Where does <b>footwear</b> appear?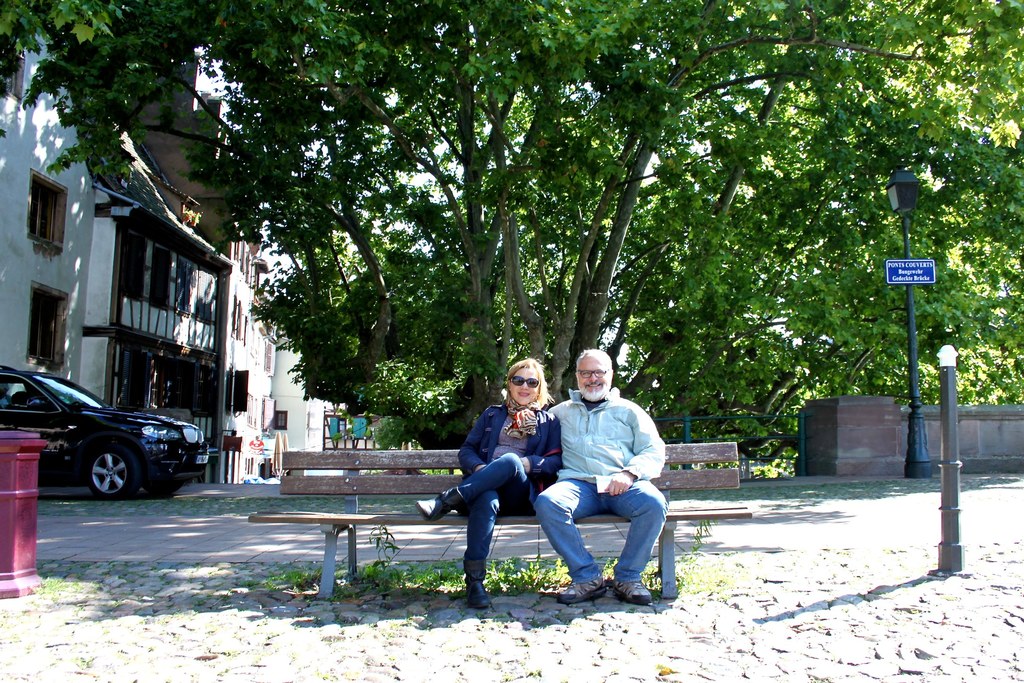
Appears at (612,579,652,602).
